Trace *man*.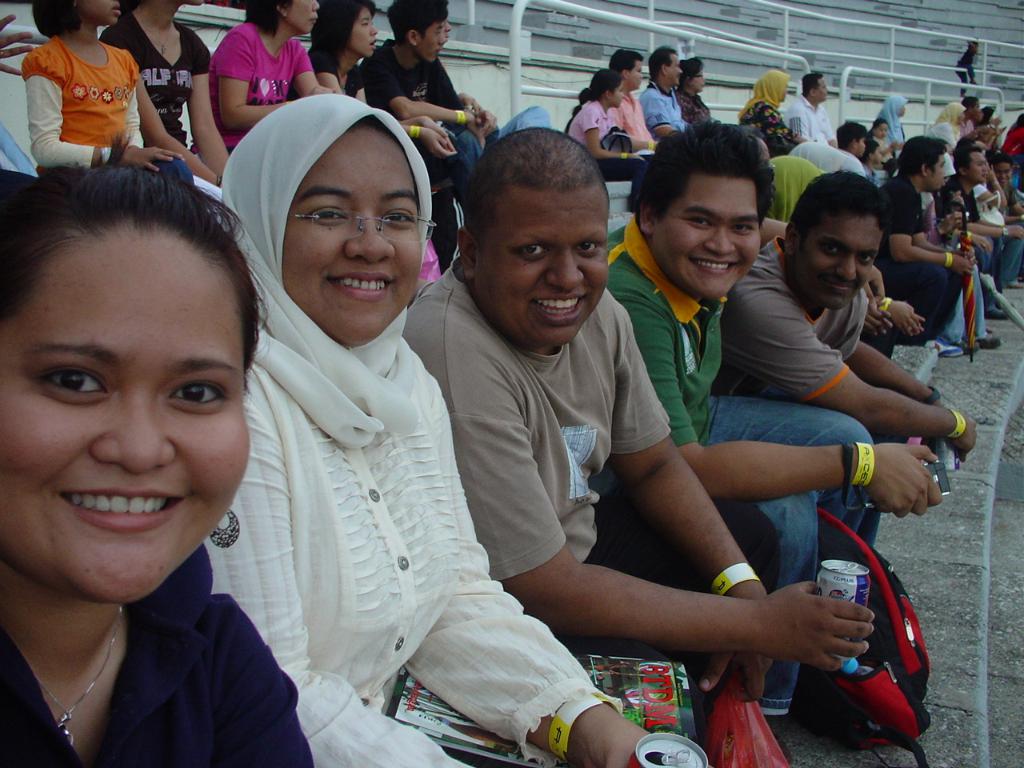
Traced to {"left": 720, "top": 173, "right": 976, "bottom": 550}.
